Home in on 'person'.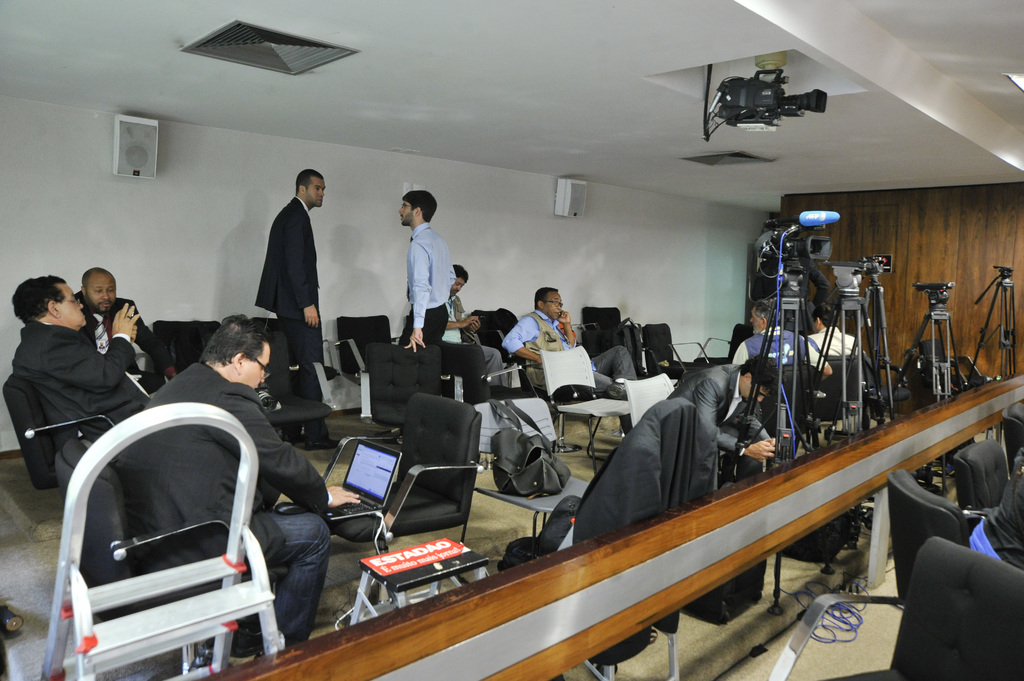
Homed in at bbox=(374, 188, 458, 392).
